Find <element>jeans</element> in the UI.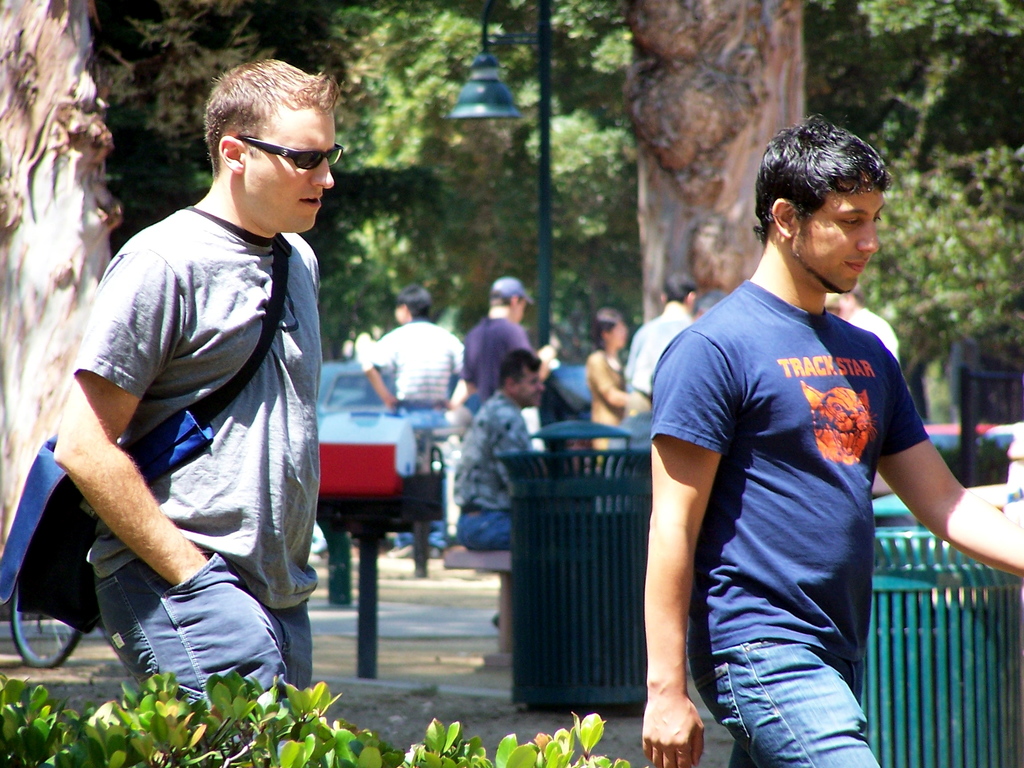
UI element at (left=689, top=640, right=882, bottom=767).
